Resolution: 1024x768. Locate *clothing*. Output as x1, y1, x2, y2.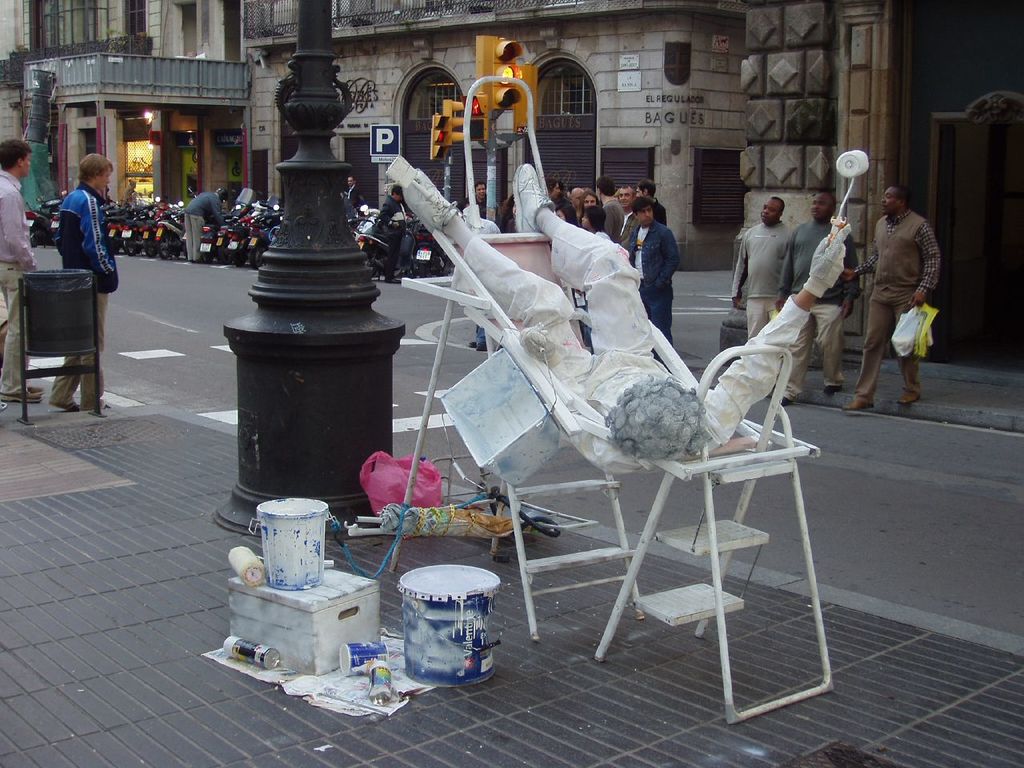
466, 190, 496, 222.
